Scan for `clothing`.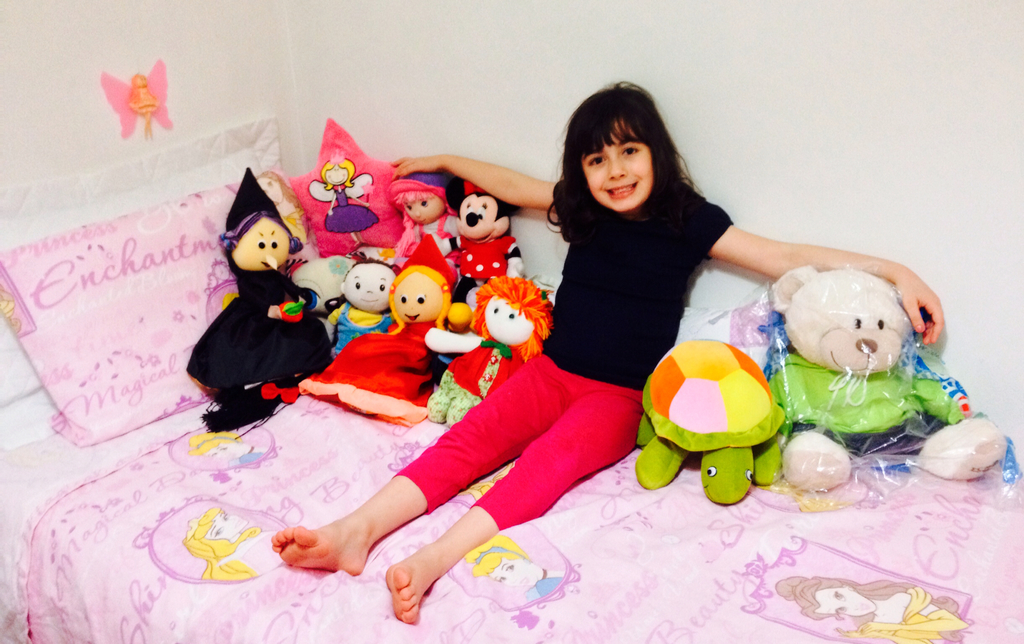
Scan result: [x1=181, y1=229, x2=335, y2=424].
